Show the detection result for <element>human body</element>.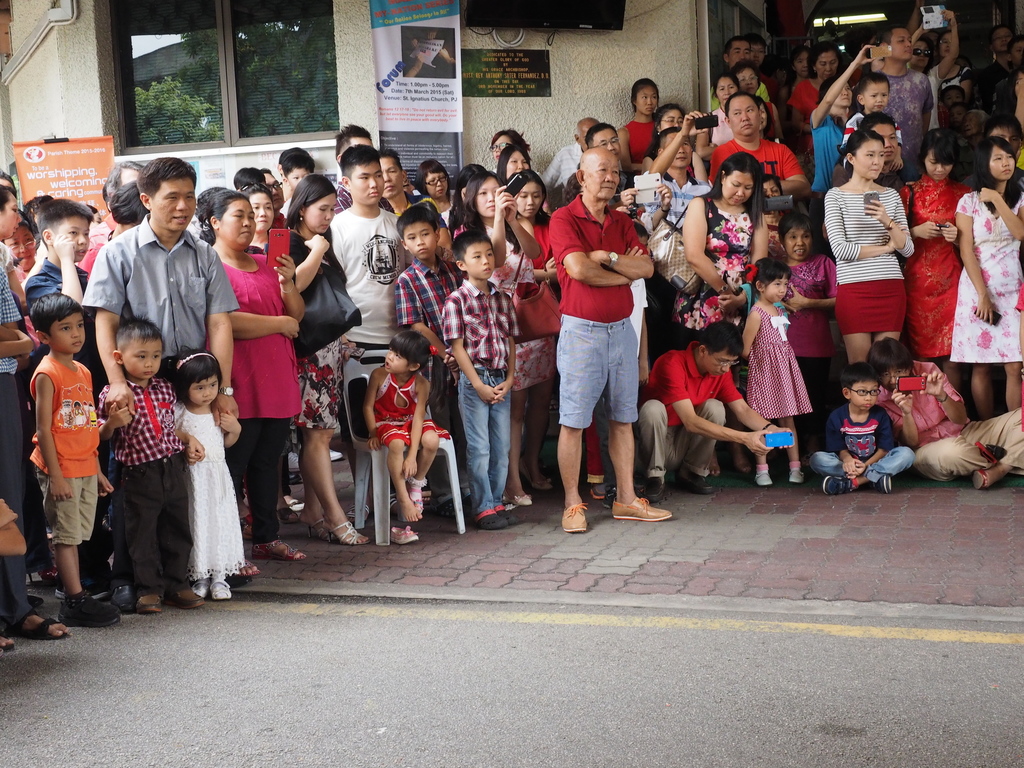
bbox(620, 78, 655, 177).
